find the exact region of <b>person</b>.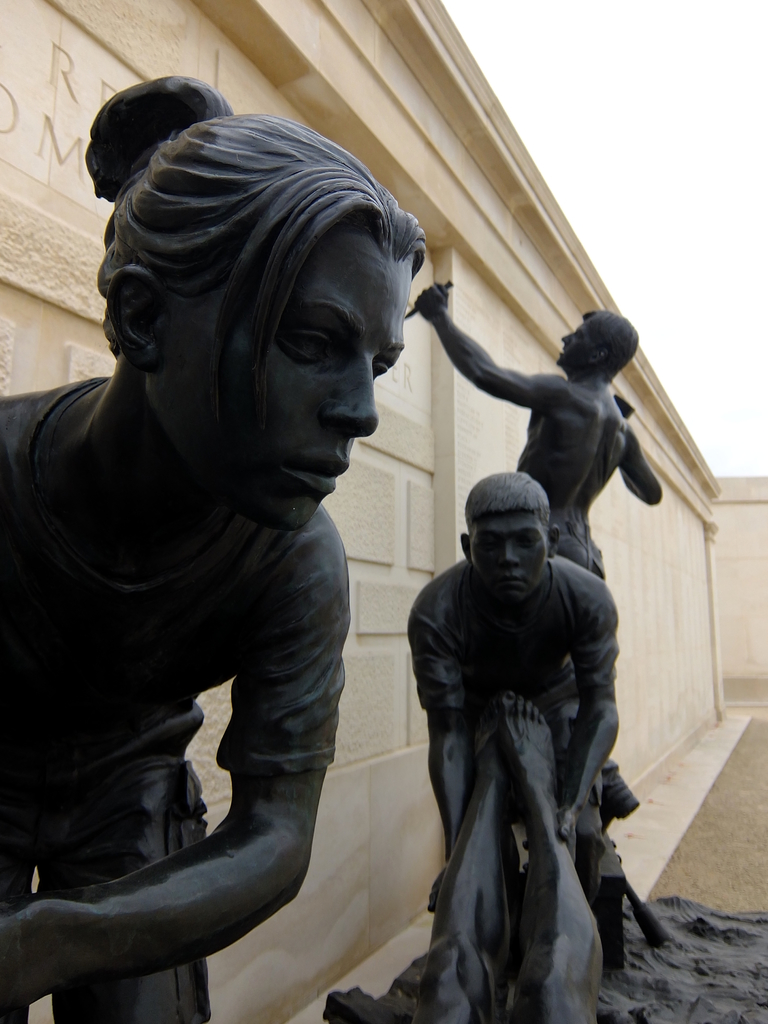
Exact region: x1=0 y1=70 x2=429 y2=1023.
